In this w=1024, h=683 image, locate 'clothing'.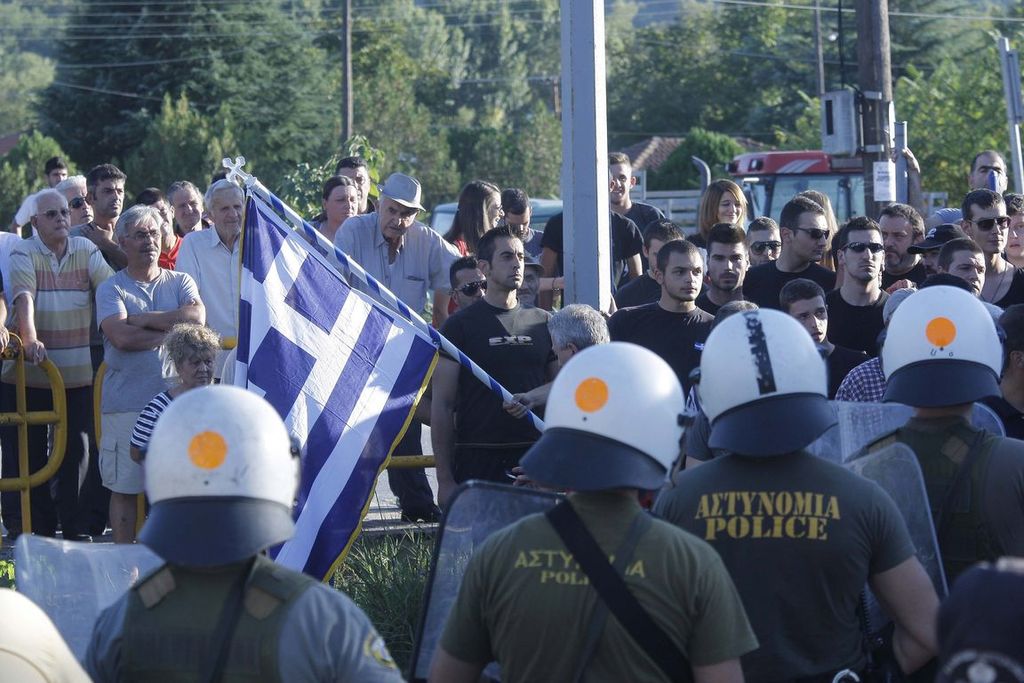
Bounding box: 445 230 466 320.
